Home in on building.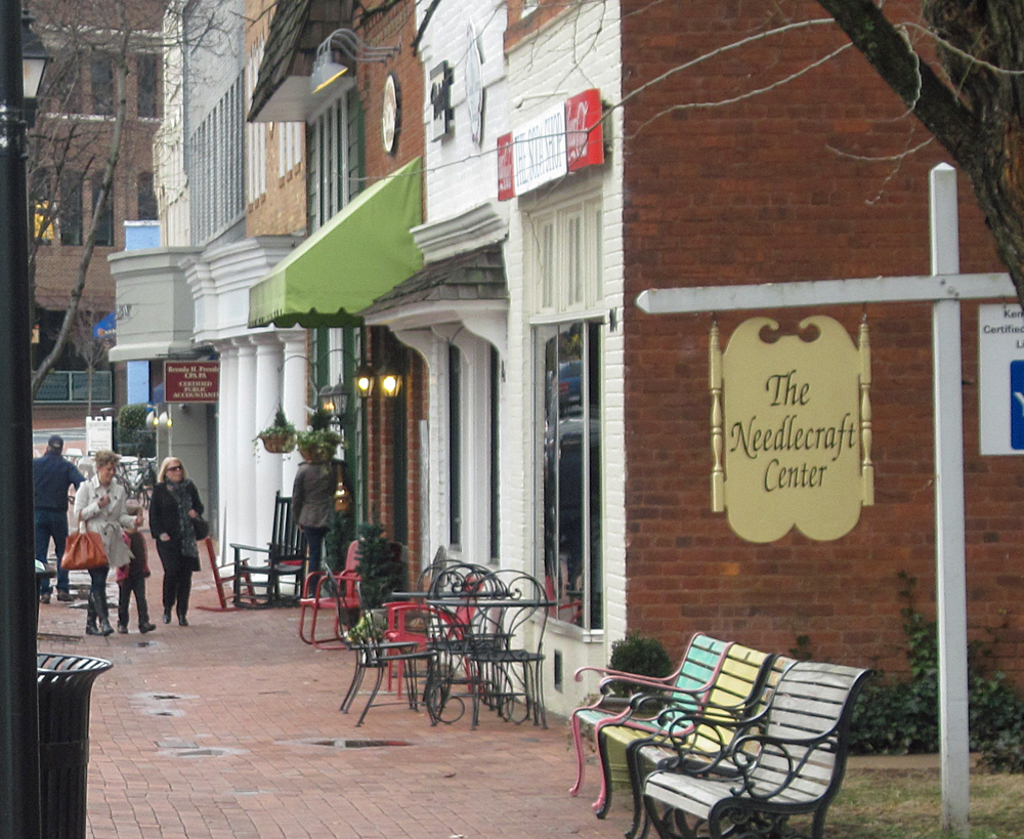
Homed in at region(248, 1, 355, 563).
